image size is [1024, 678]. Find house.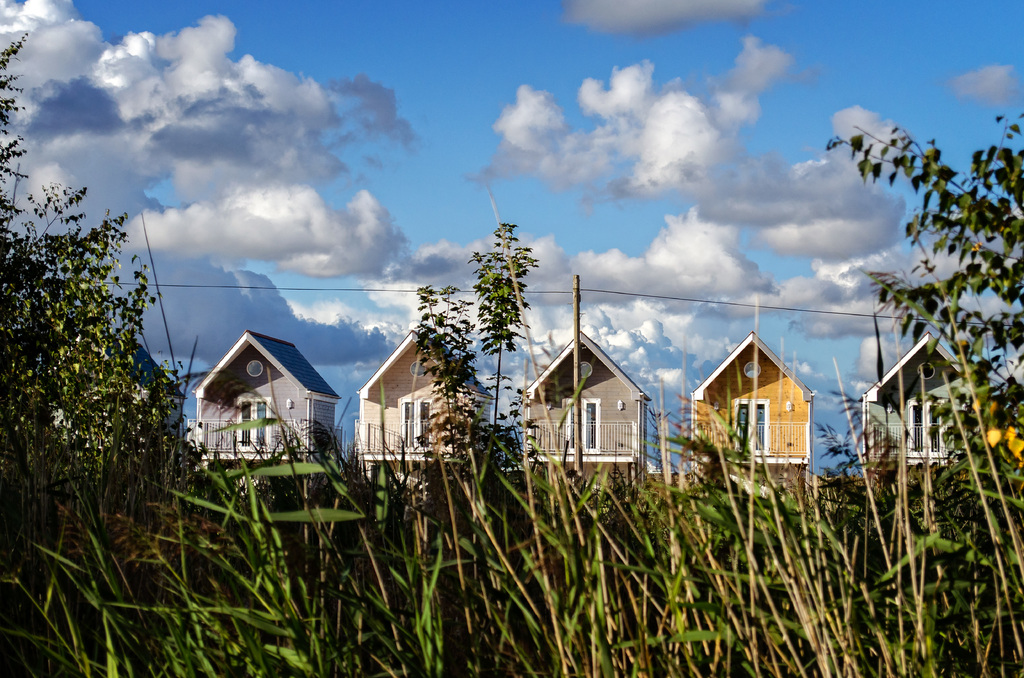
Rect(855, 328, 976, 472).
